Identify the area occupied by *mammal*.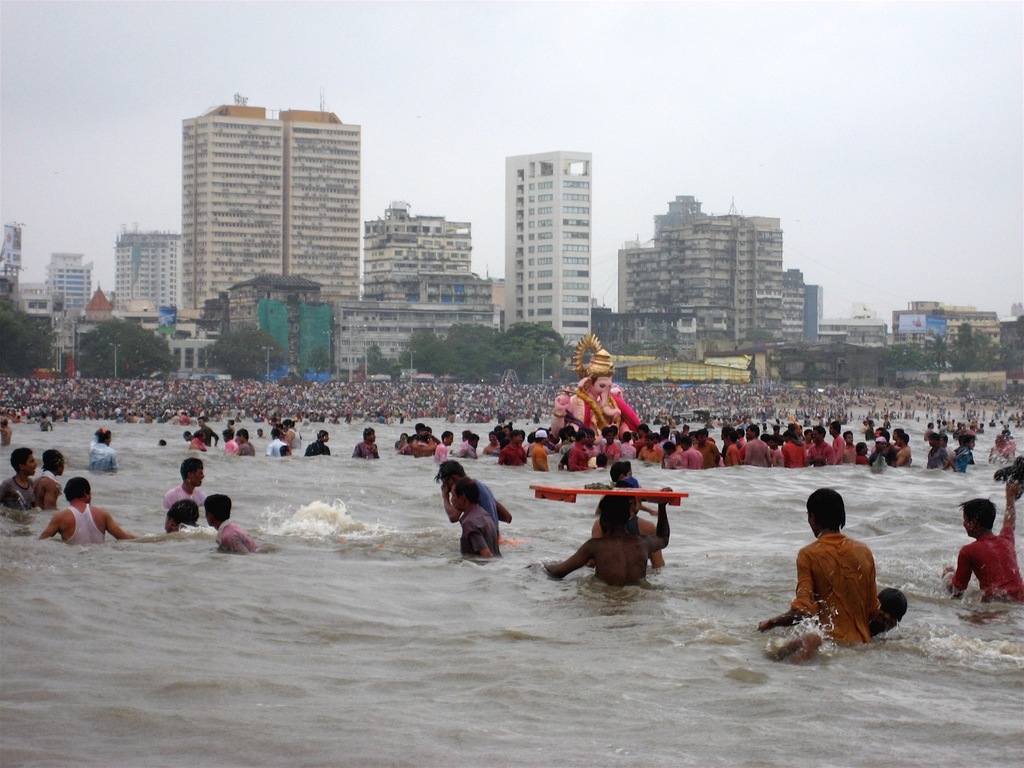
Area: Rect(0, 448, 42, 514).
